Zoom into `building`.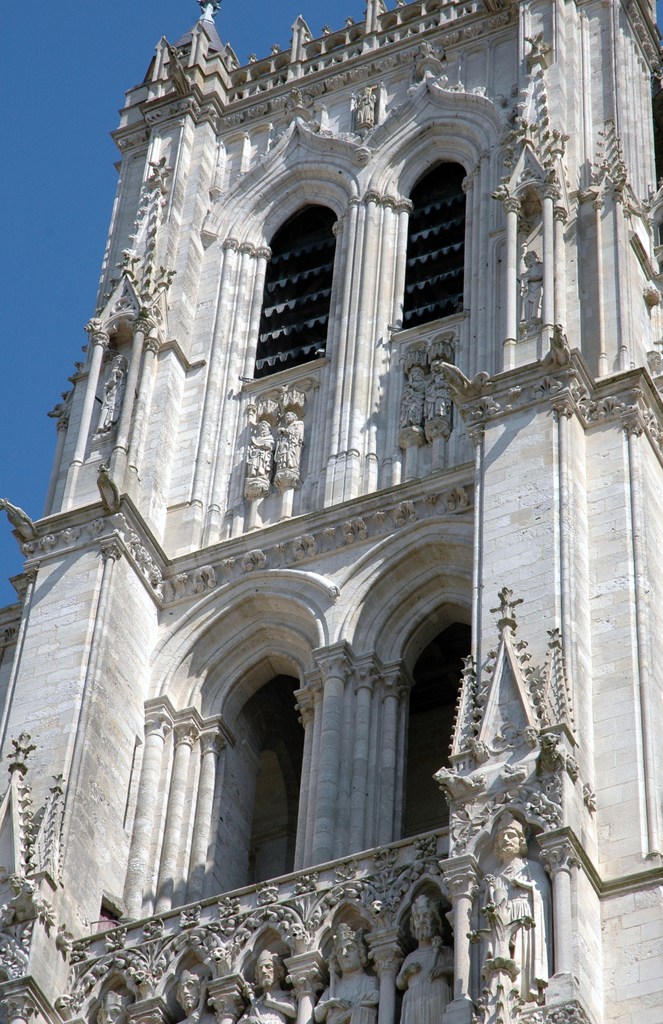
Zoom target: bbox=[0, 0, 662, 1023].
